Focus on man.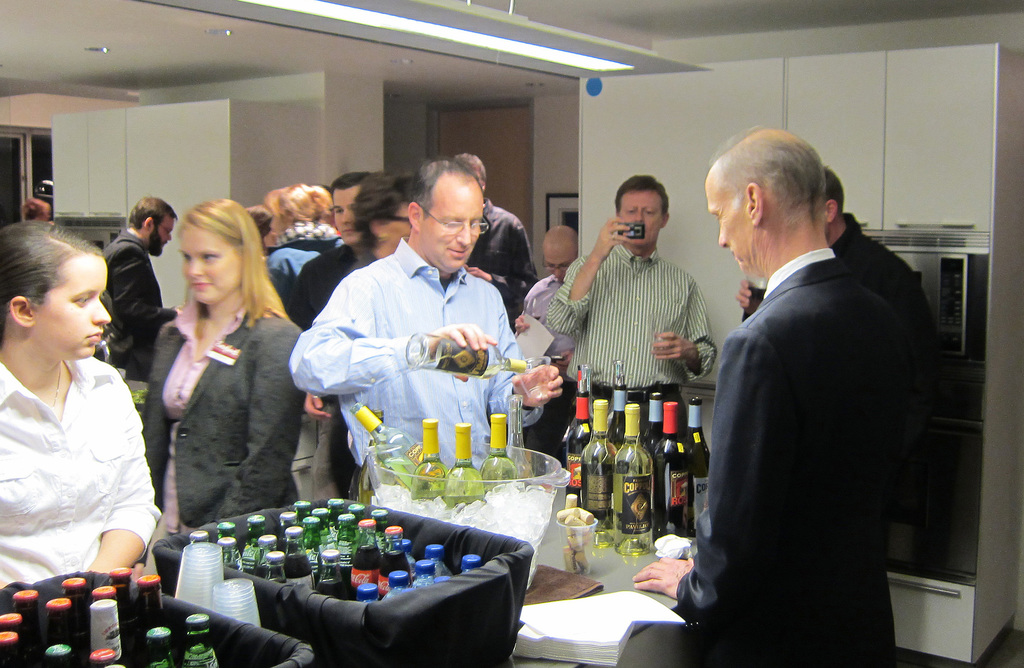
Focused at 102, 195, 181, 383.
